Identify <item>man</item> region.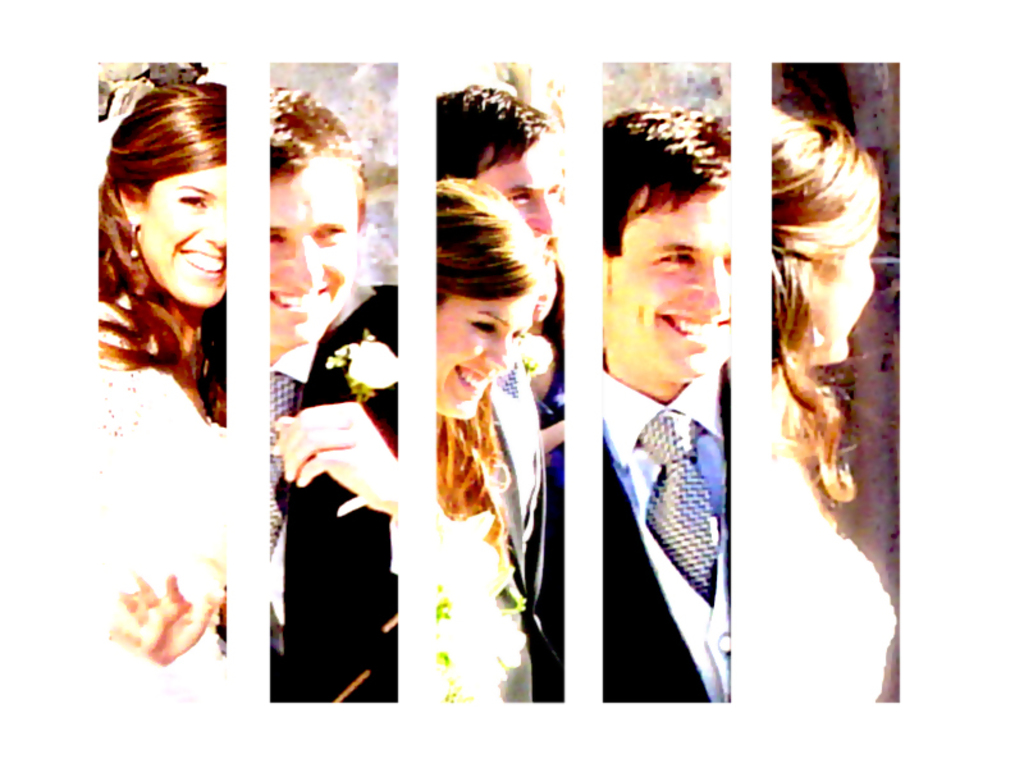
Region: select_region(616, 115, 831, 690).
